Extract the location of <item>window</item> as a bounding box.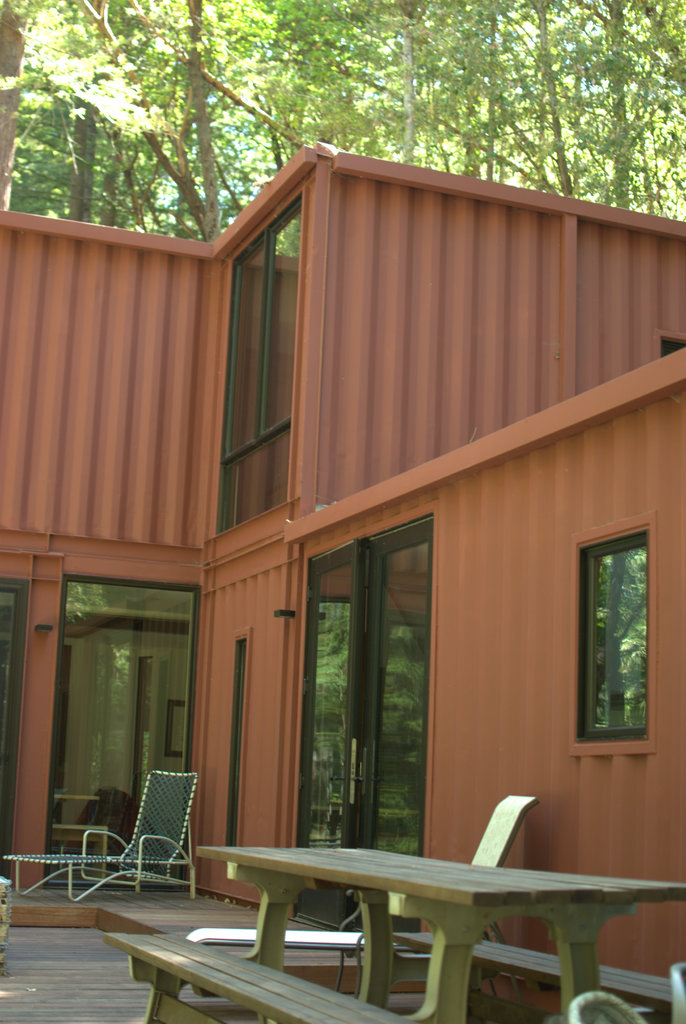
rect(567, 525, 666, 773).
